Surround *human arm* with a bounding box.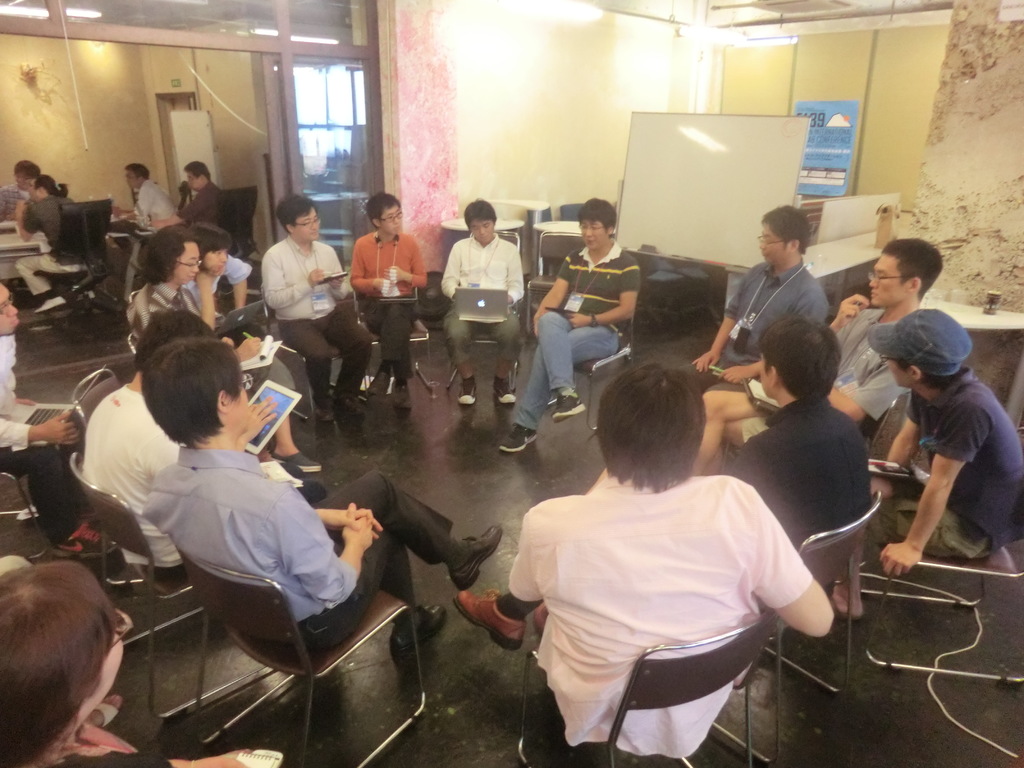
locate(193, 262, 216, 332).
